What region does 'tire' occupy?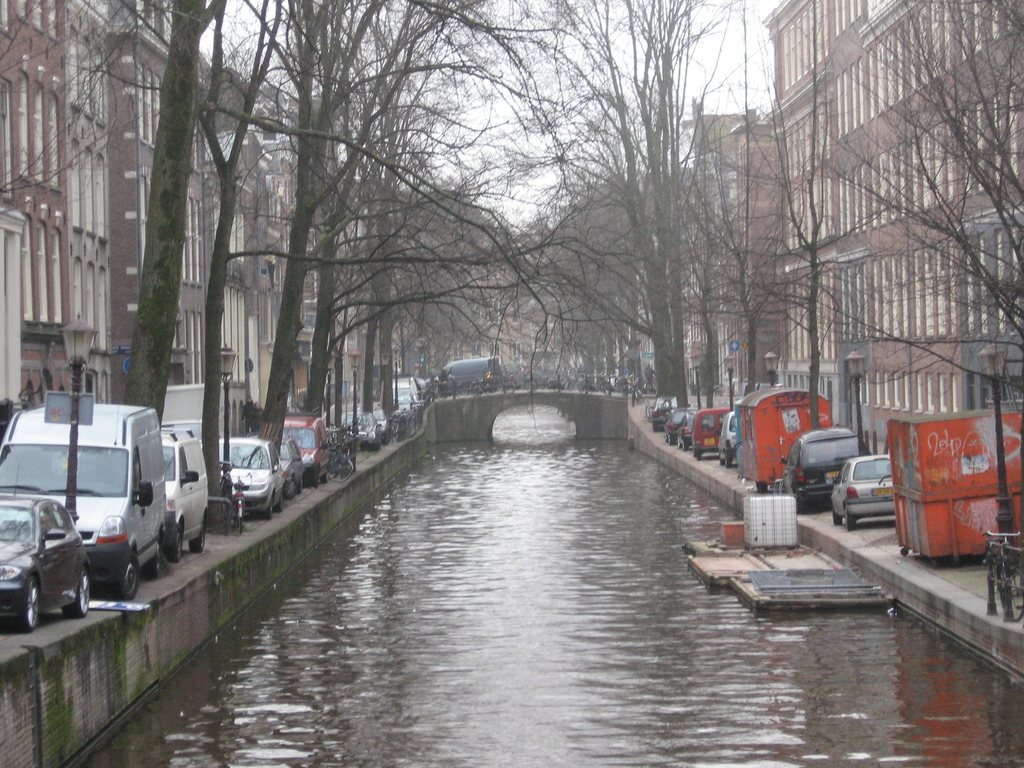
[383, 430, 391, 444].
